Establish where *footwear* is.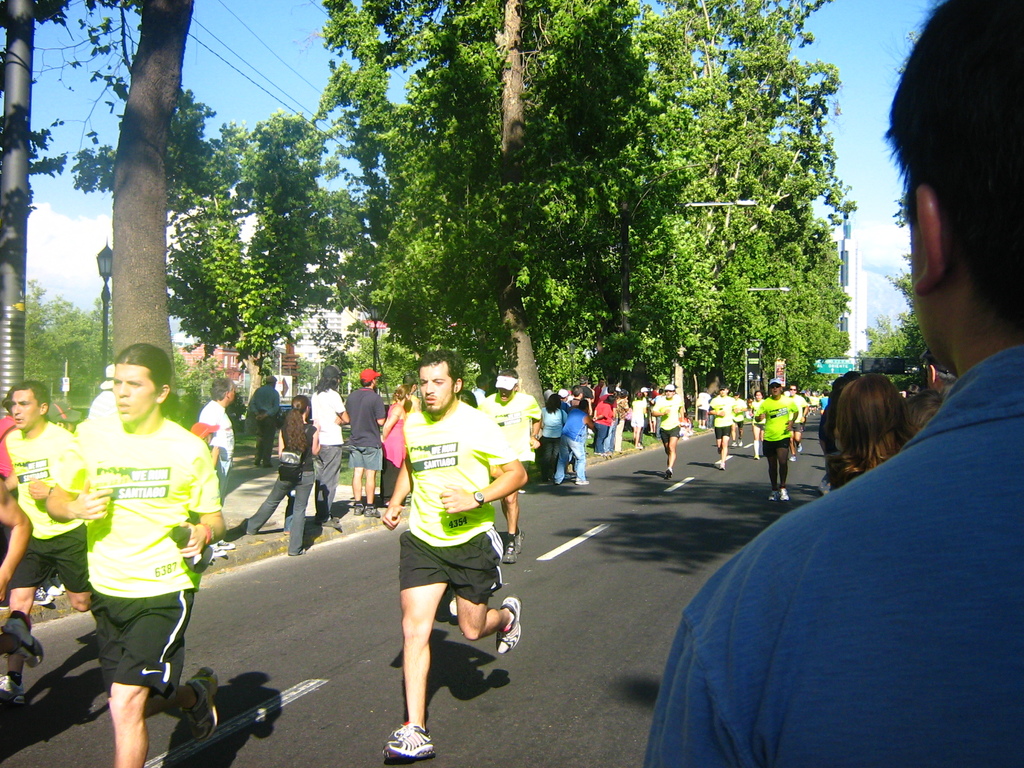
Established at [left=4, top=616, right=45, bottom=671].
